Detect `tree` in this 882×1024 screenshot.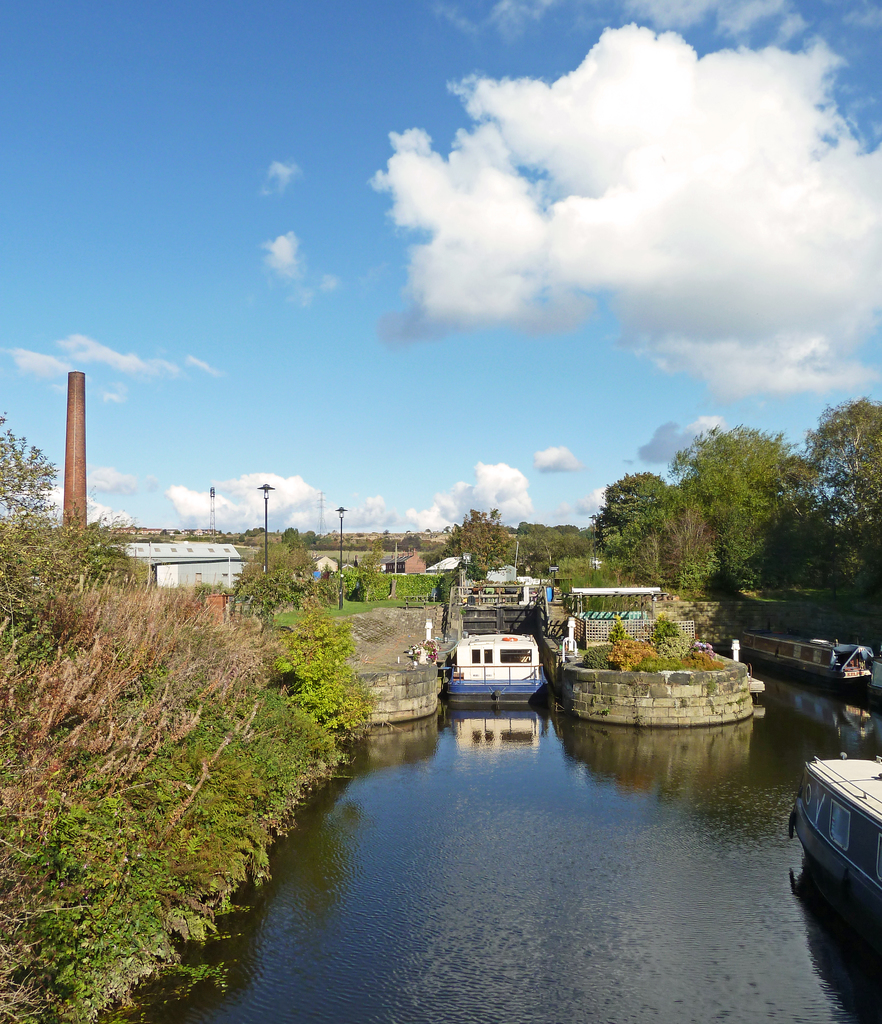
Detection: rect(0, 411, 351, 927).
